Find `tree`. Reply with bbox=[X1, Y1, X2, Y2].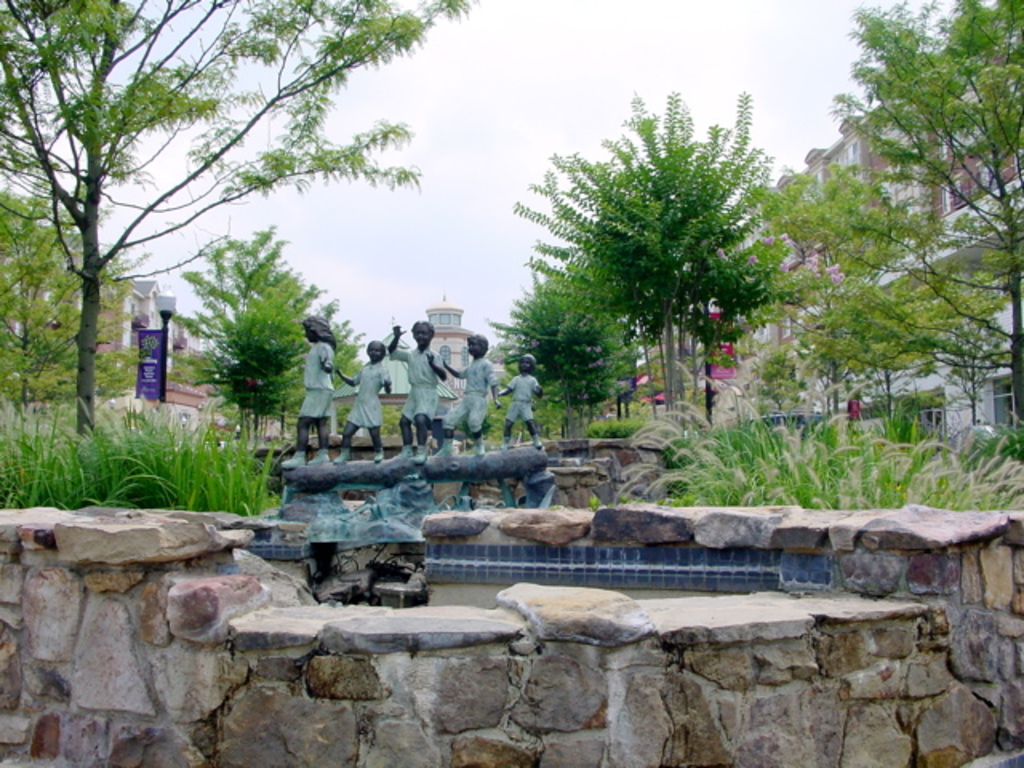
bbox=[173, 221, 379, 461].
